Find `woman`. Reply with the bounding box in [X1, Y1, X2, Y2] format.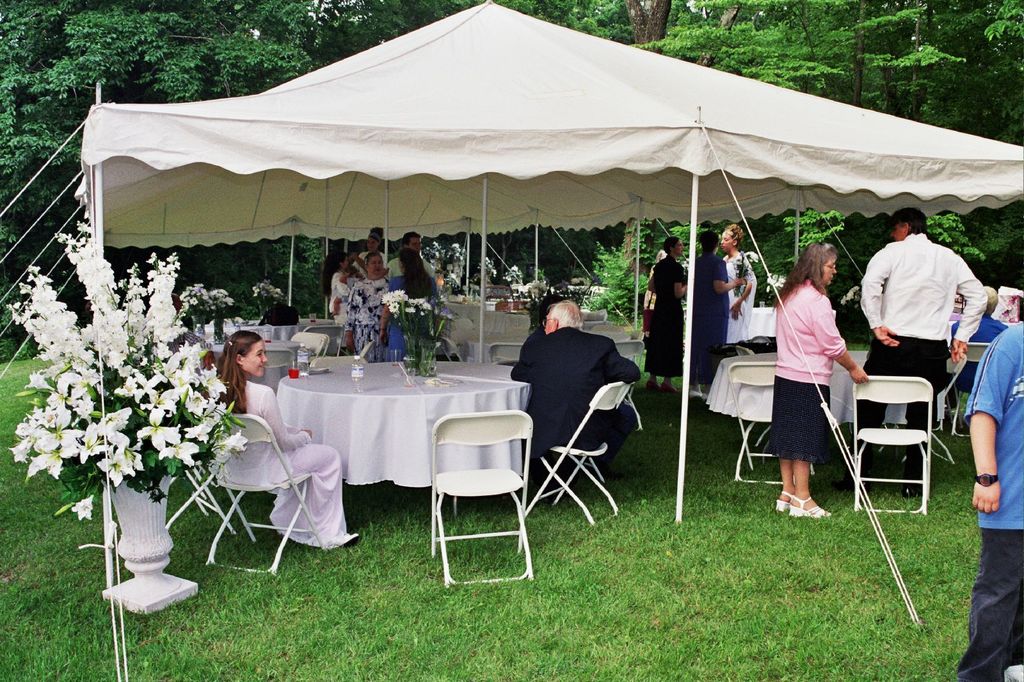
[380, 246, 438, 362].
